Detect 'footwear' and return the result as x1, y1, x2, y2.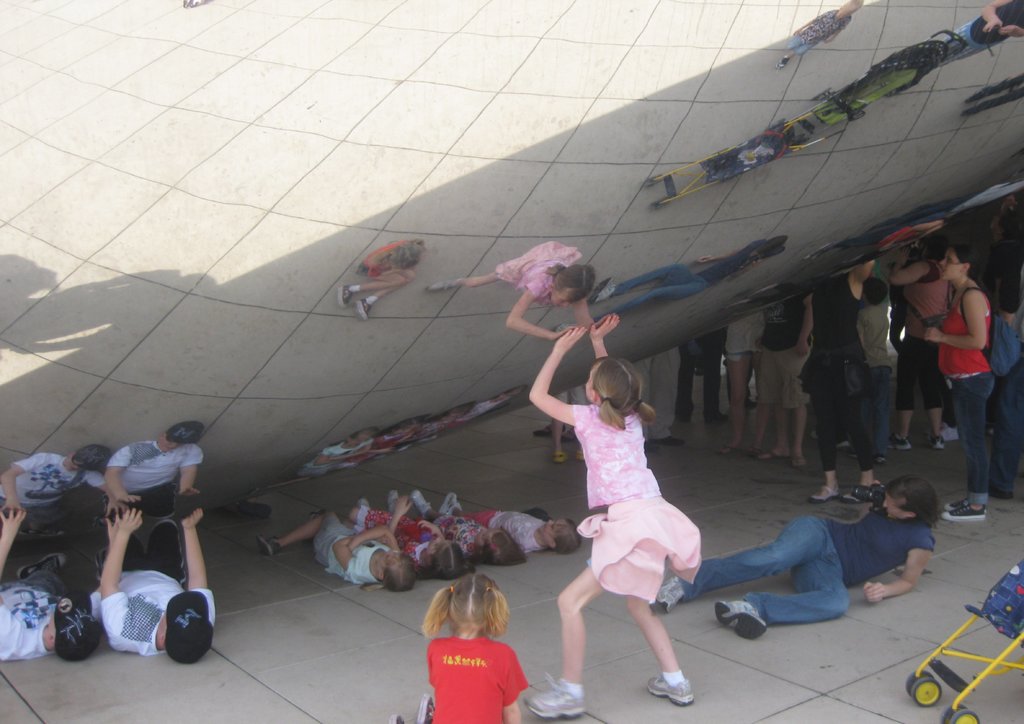
945, 422, 962, 442.
